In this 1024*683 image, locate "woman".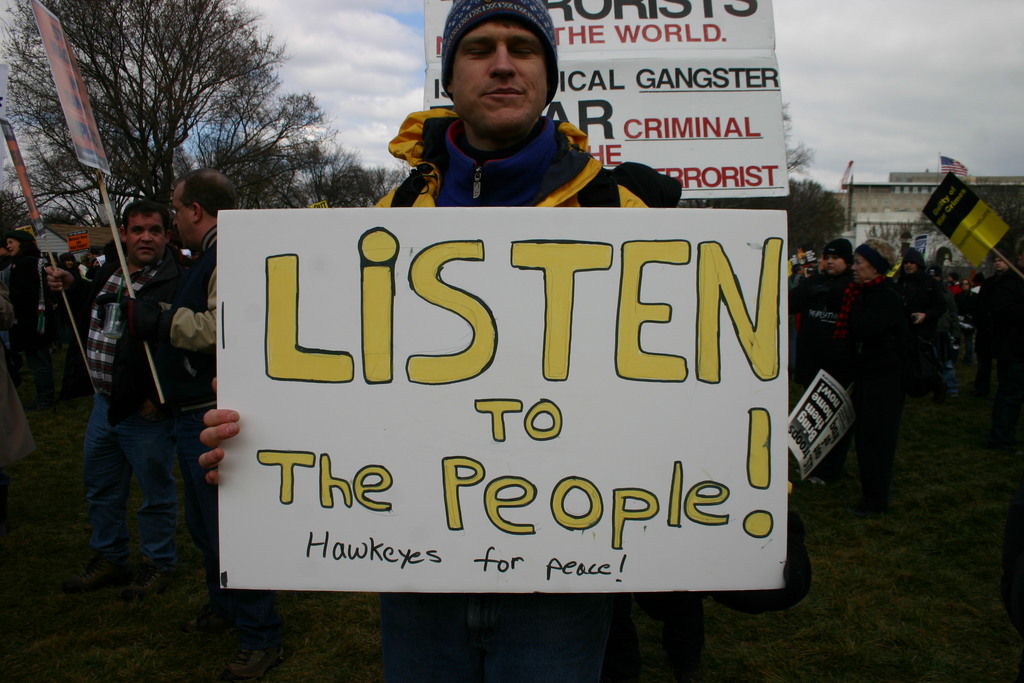
Bounding box: 1/229/59/409.
